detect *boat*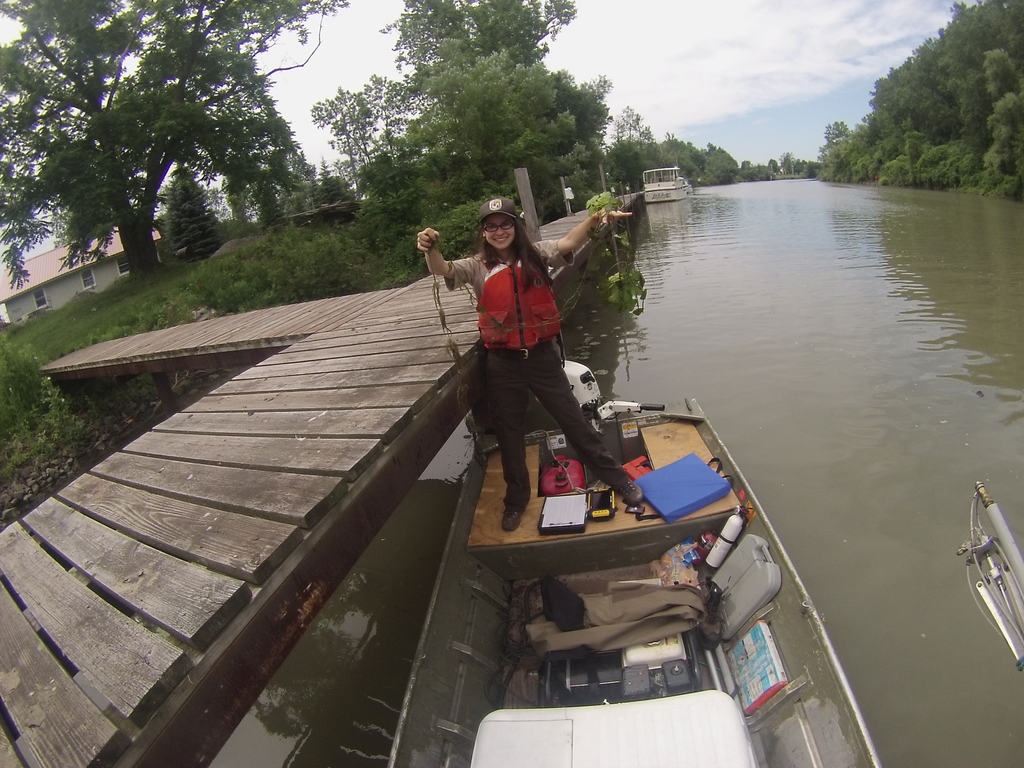
(left=415, top=365, right=913, bottom=715)
